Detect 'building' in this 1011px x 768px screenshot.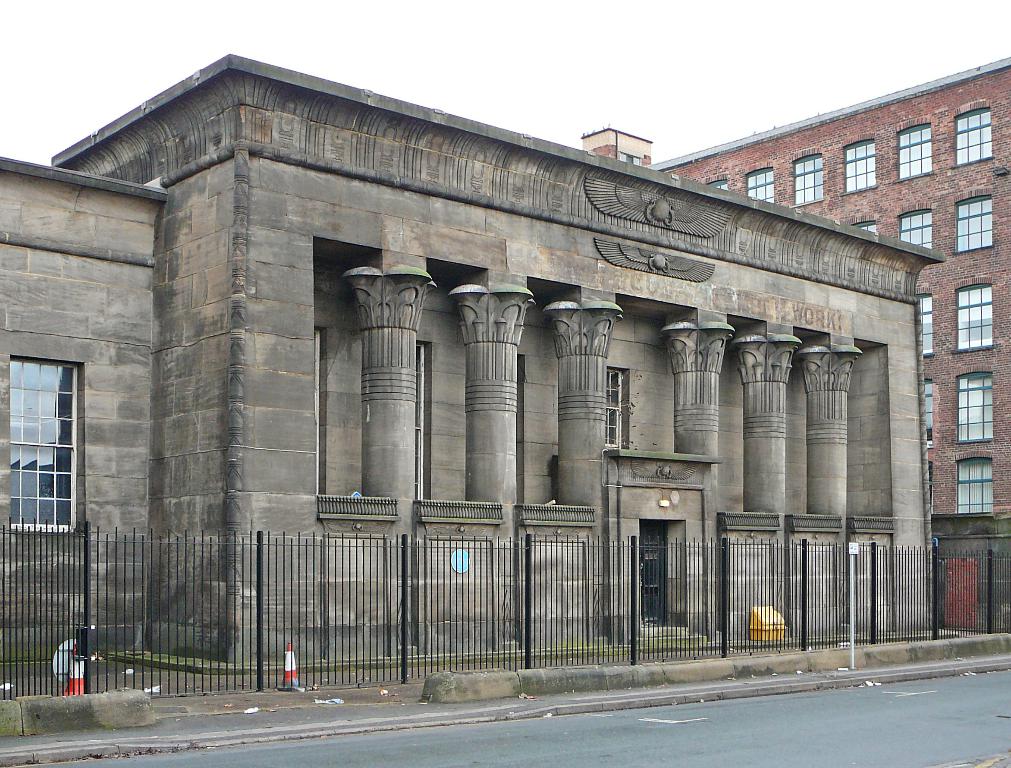
Detection: left=576, top=58, right=1010, bottom=630.
